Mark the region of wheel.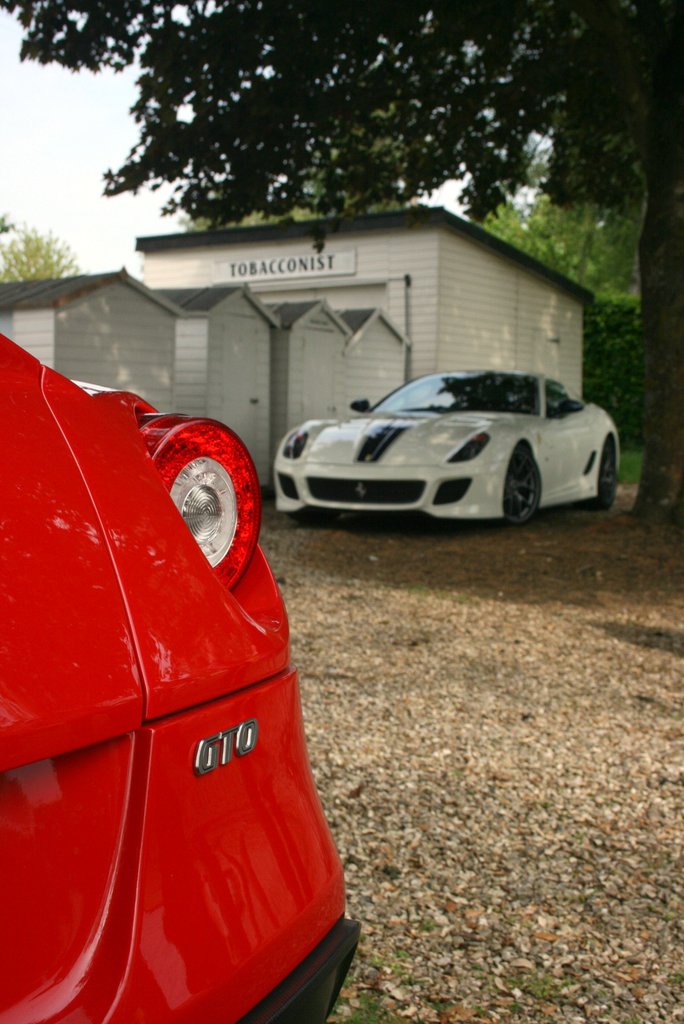
Region: locate(590, 438, 615, 511).
